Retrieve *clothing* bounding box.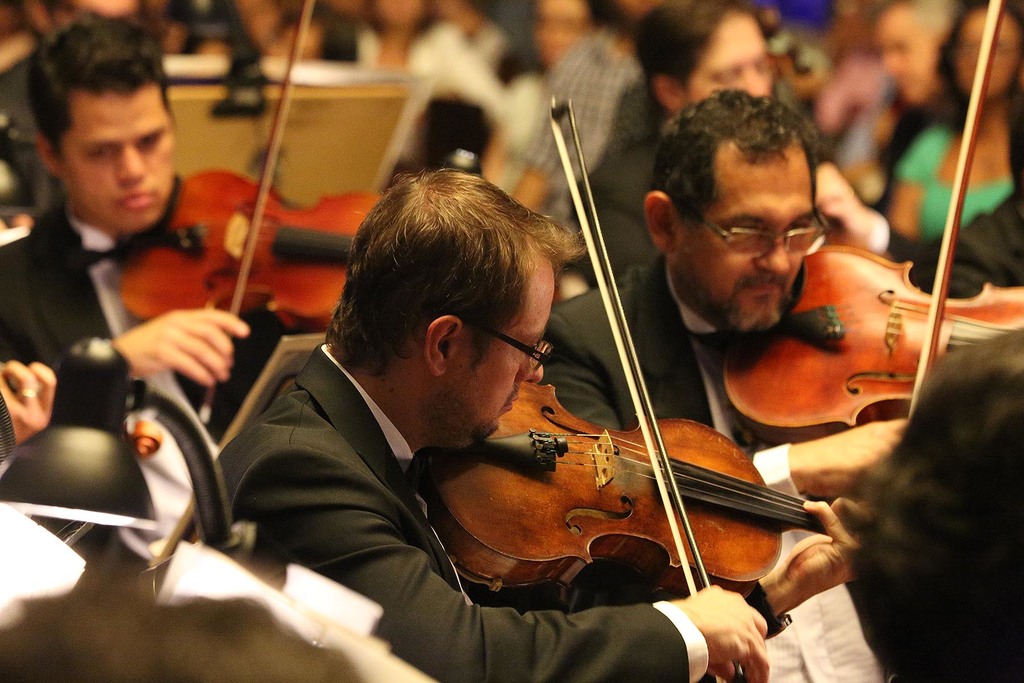
Bounding box: region(218, 338, 707, 682).
